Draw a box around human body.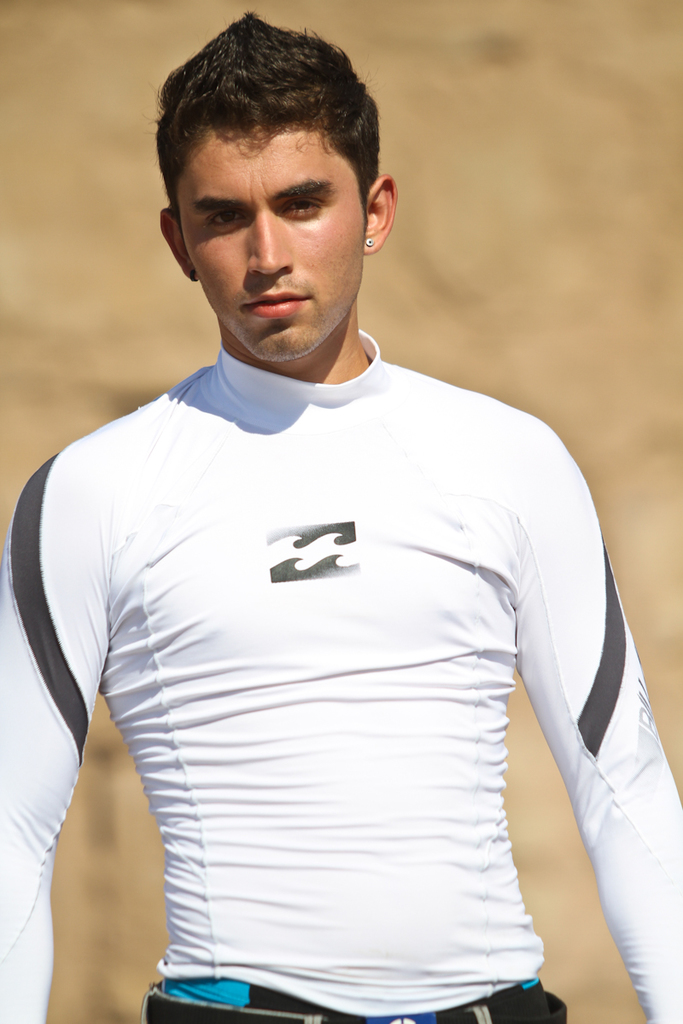
locate(37, 154, 640, 1023).
